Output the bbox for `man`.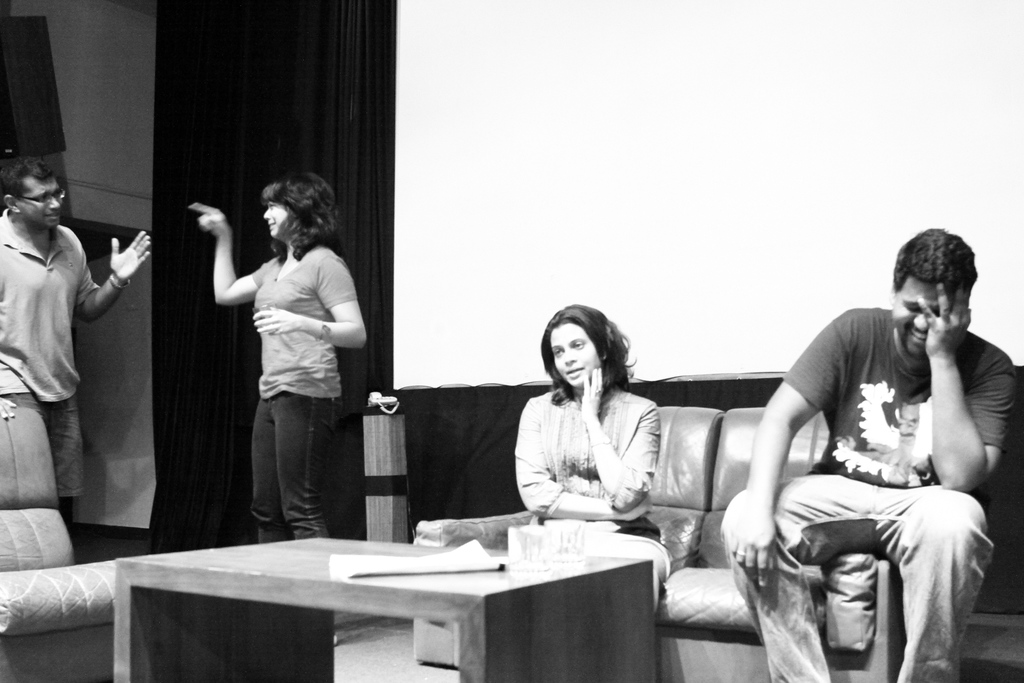
[735,221,995,682].
